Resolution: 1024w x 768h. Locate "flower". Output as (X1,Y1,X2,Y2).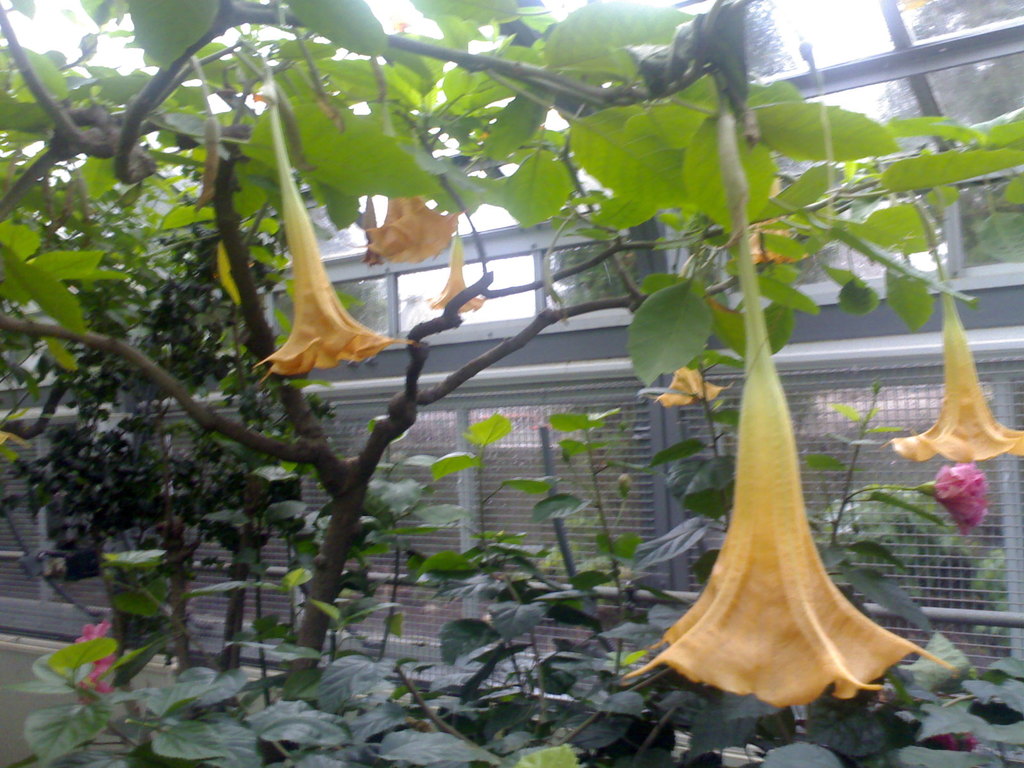
(366,198,456,264).
